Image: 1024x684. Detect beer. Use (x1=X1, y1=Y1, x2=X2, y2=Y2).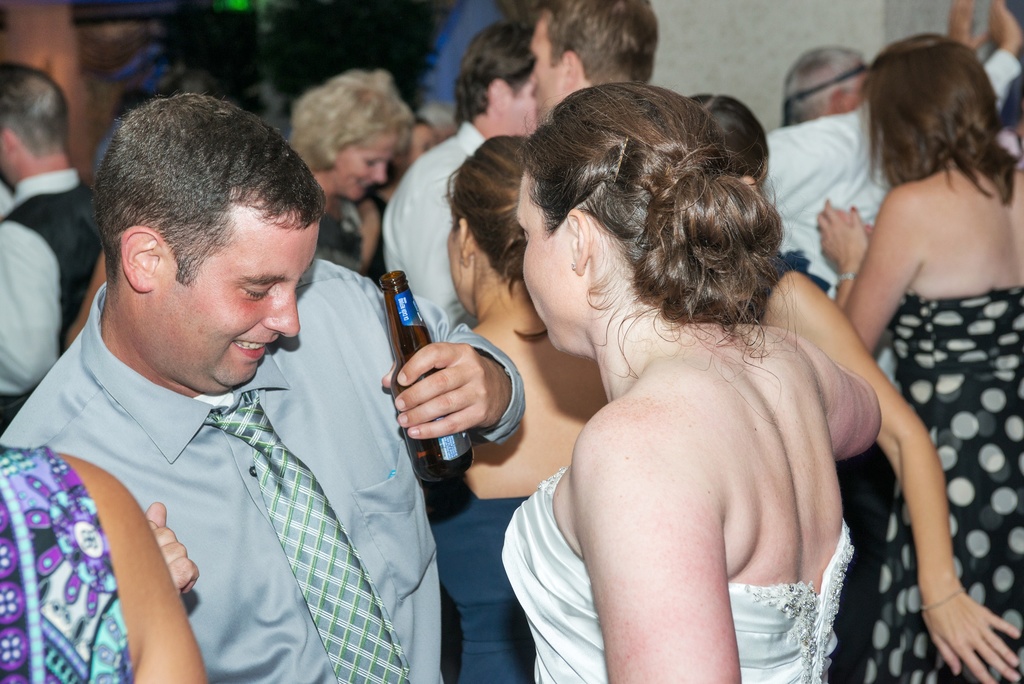
(x1=368, y1=268, x2=476, y2=509).
